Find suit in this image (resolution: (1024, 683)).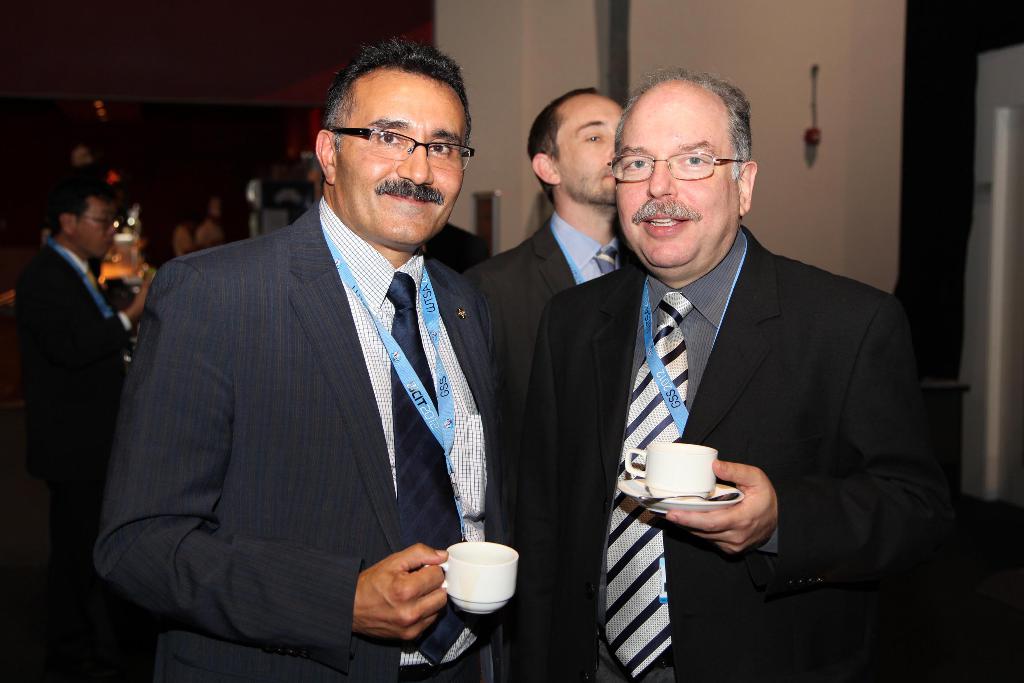
(455,208,639,462).
